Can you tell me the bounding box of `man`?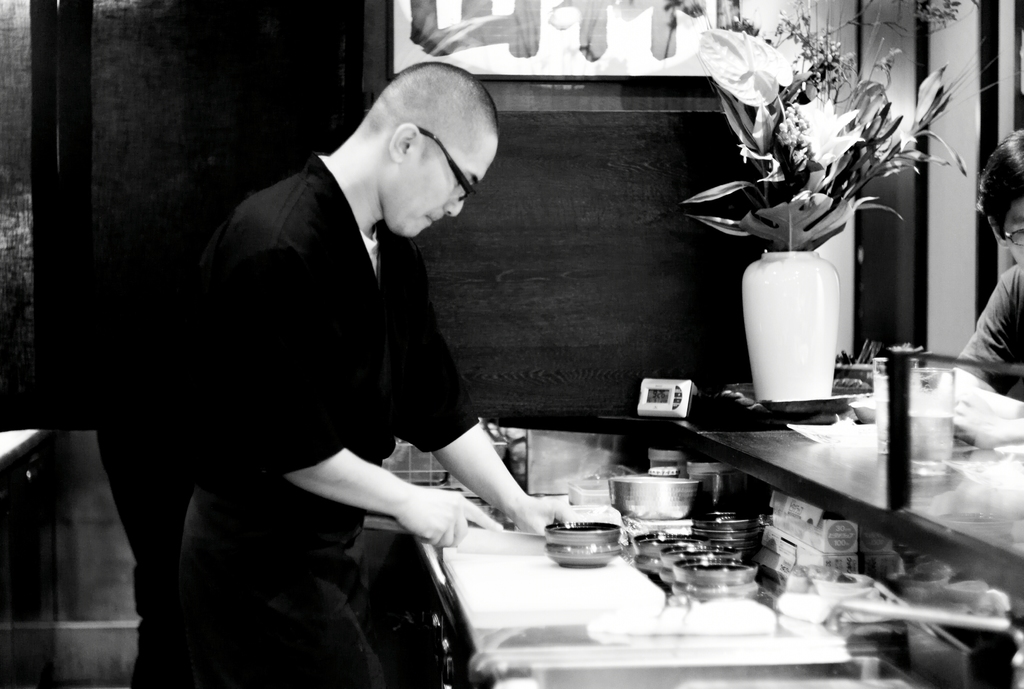
x1=913 y1=124 x2=1023 y2=483.
